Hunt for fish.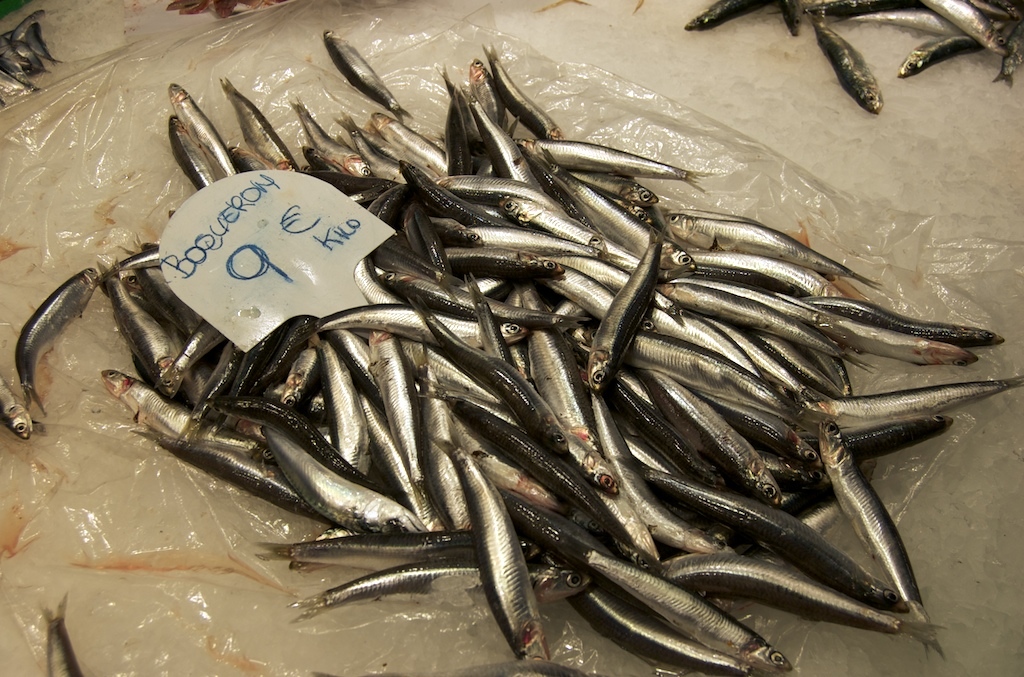
Hunted down at x1=768 y1=0 x2=805 y2=36.
